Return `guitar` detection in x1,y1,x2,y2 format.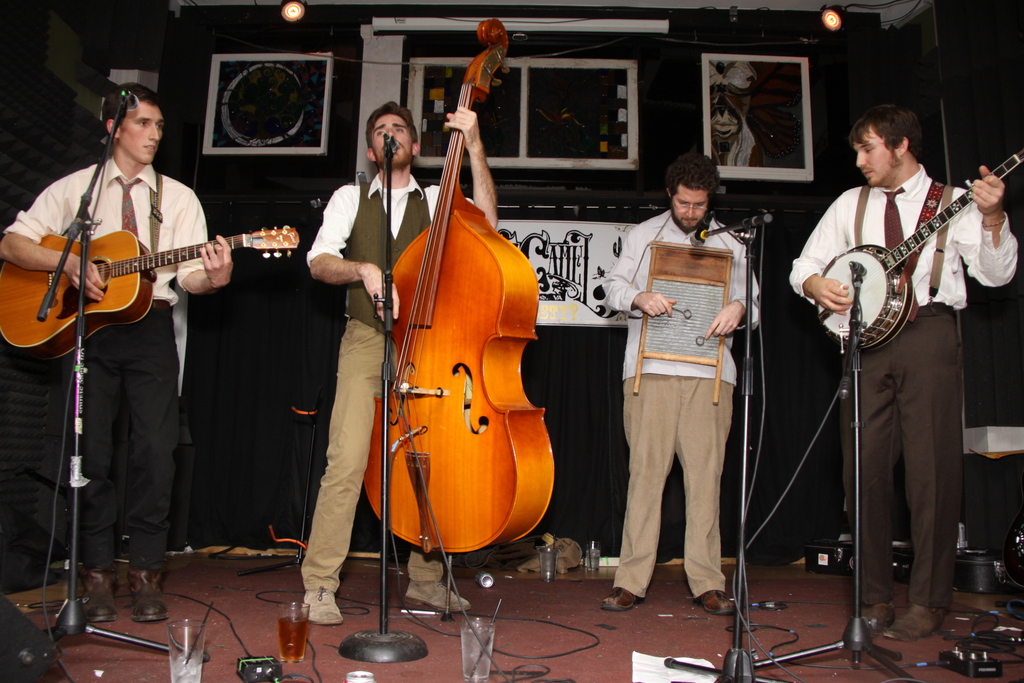
360,16,562,562.
